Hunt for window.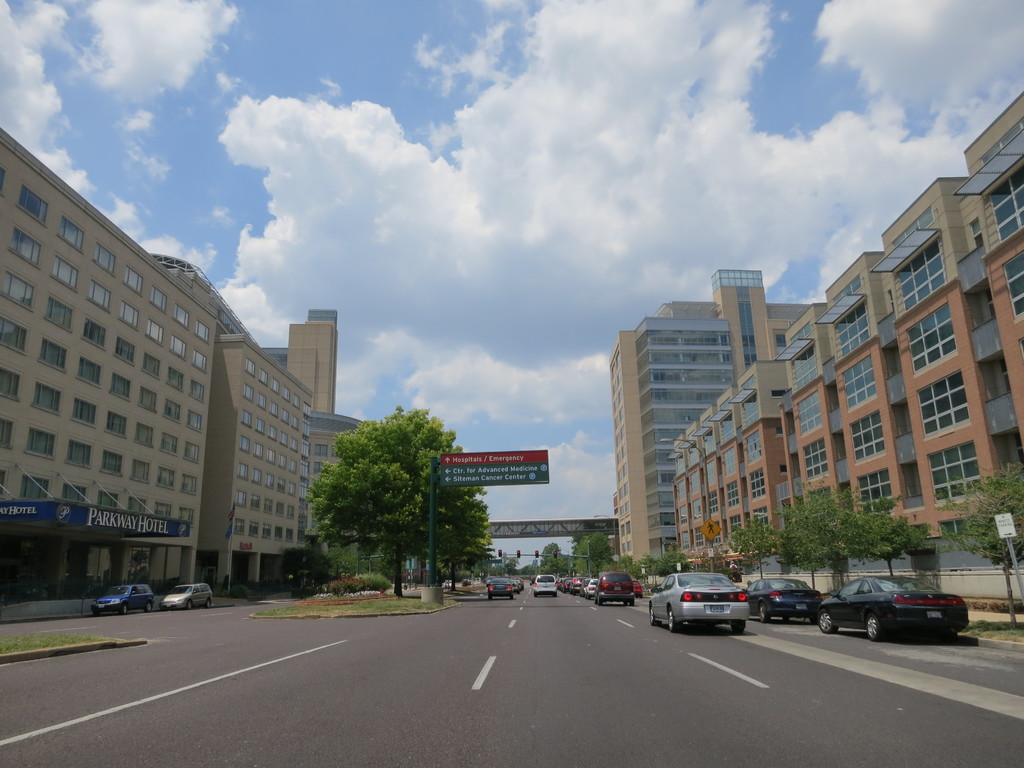
Hunted down at [x1=86, y1=319, x2=109, y2=346].
